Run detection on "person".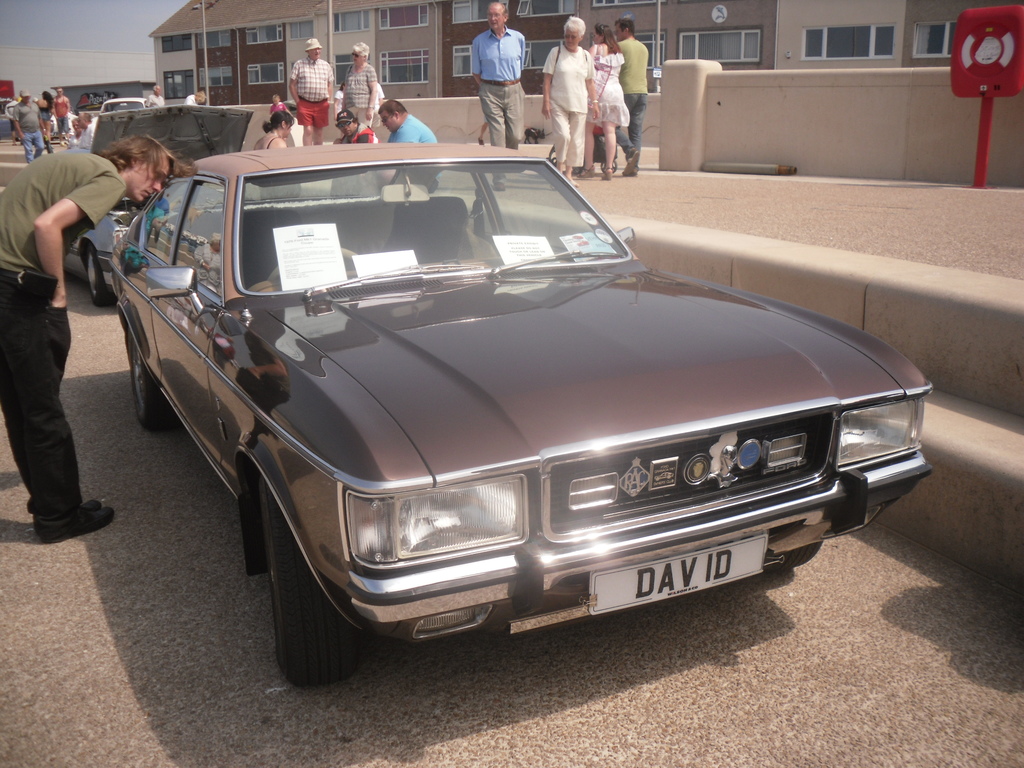
Result: rect(465, 2, 527, 148).
